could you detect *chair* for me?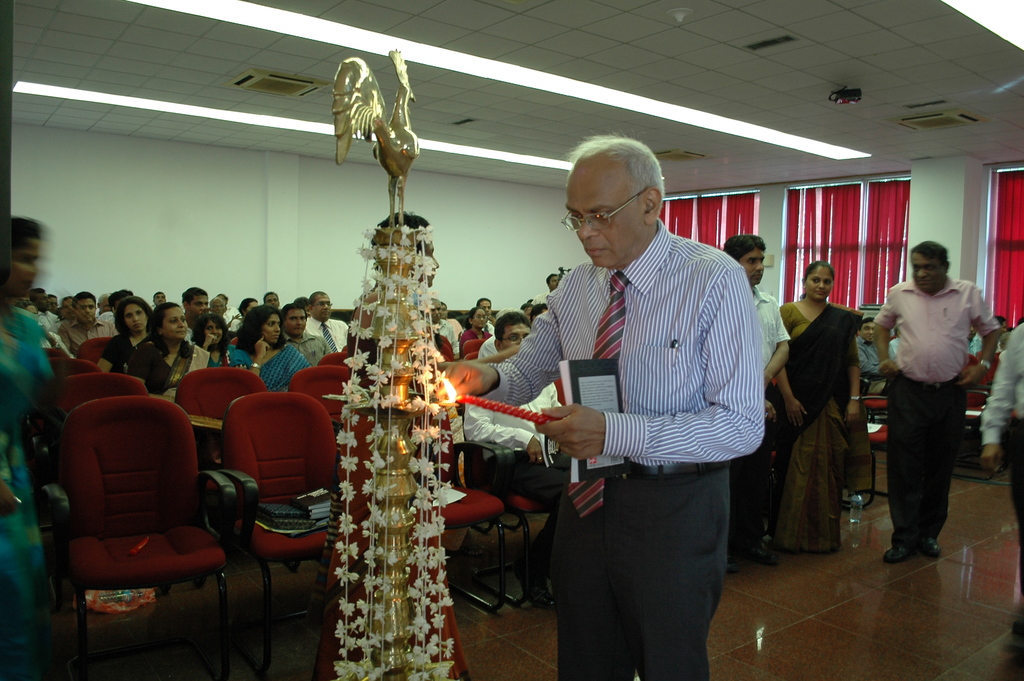
Detection result: 452:424:563:608.
